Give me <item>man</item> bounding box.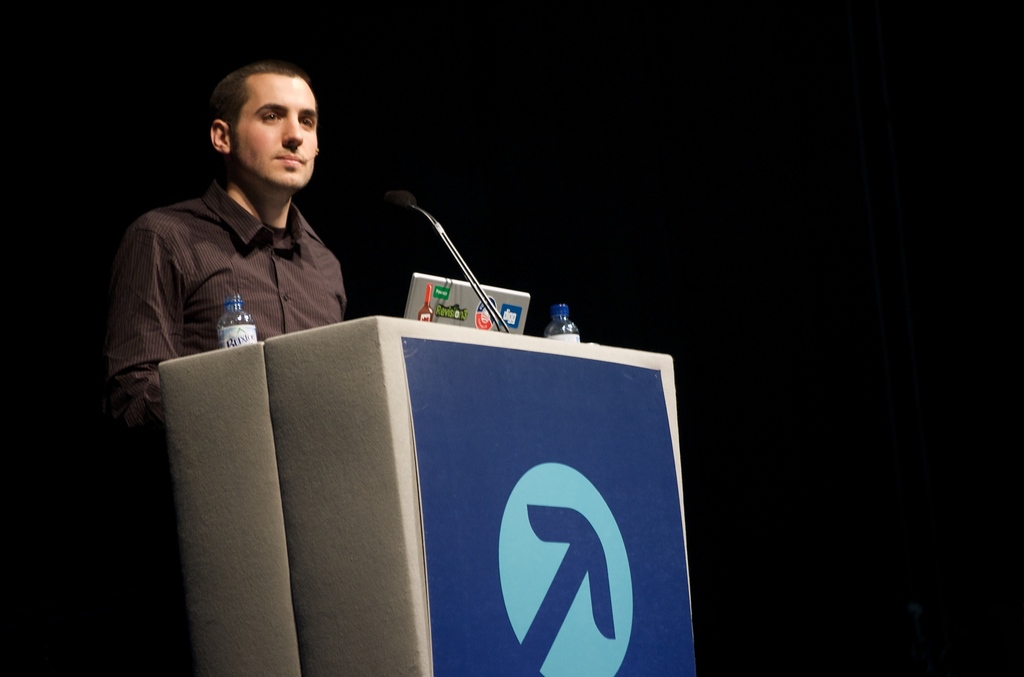
99:65:377:420.
